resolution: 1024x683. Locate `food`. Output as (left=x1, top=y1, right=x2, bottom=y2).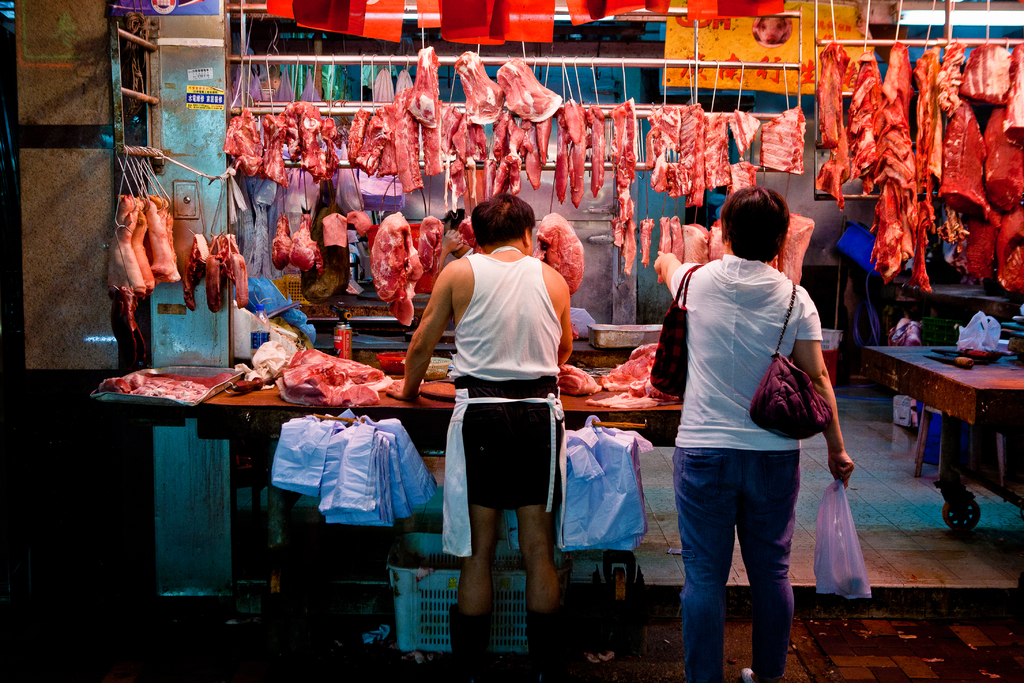
(left=770, top=210, right=815, bottom=285).
